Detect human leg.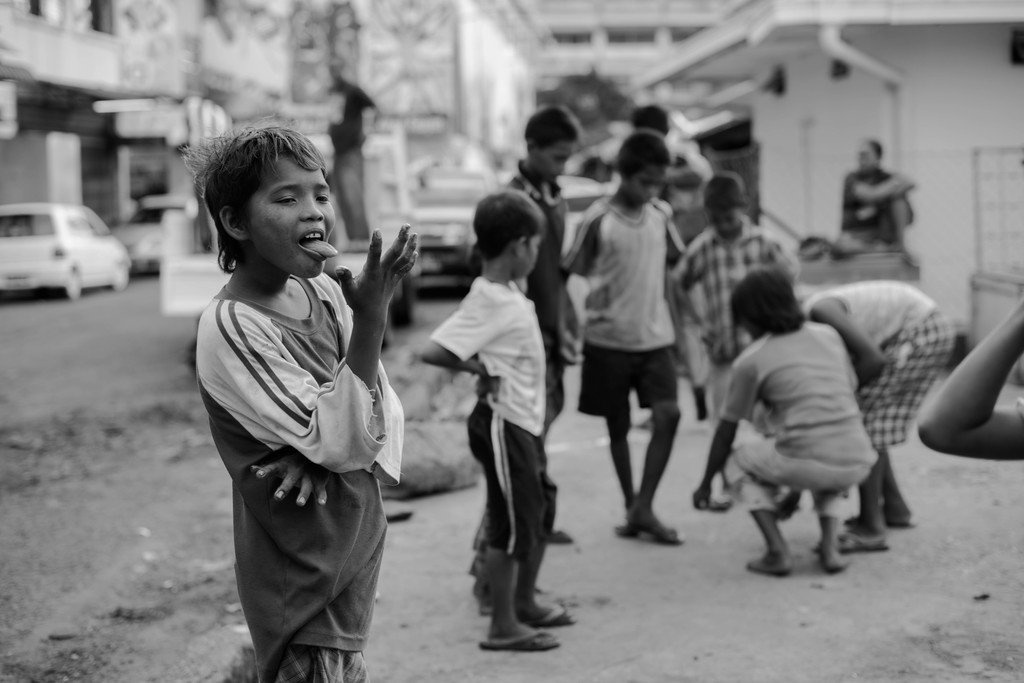
Detected at left=576, top=337, right=659, bottom=536.
